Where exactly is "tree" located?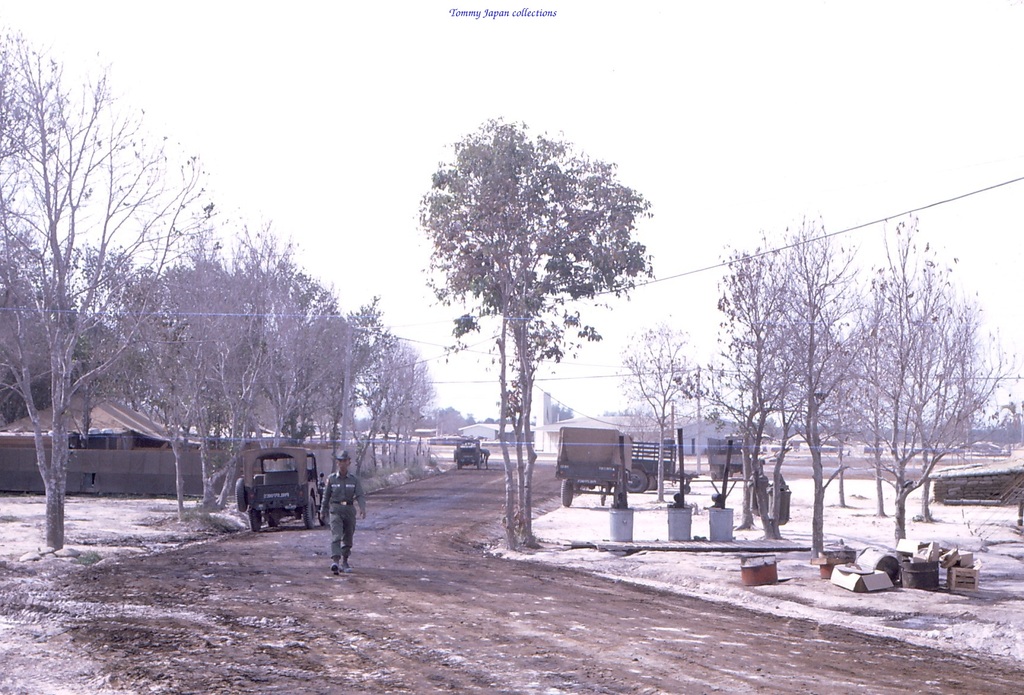
Its bounding box is detection(0, 24, 215, 557).
